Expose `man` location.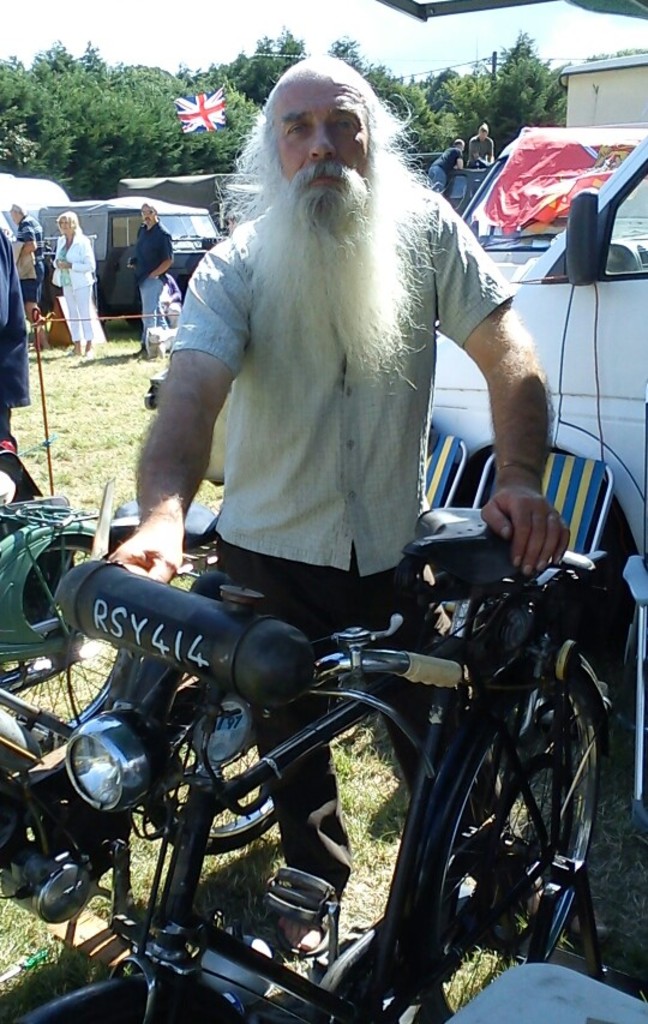
Exposed at Rect(469, 116, 497, 162).
